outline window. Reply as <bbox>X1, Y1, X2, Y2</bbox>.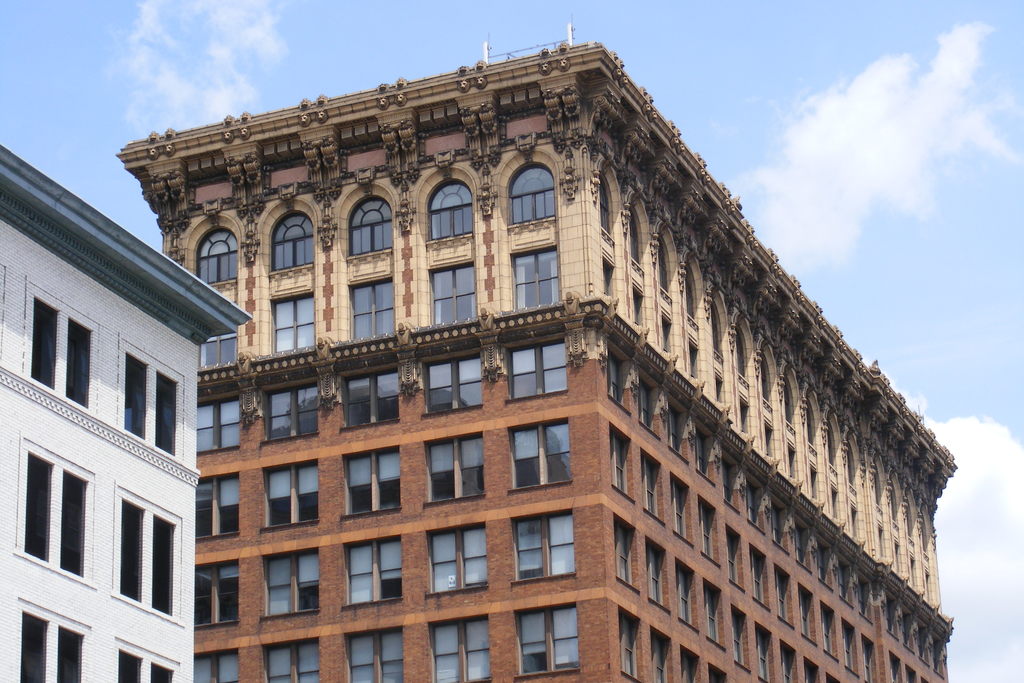
<bbox>754, 624, 771, 682</bbox>.
